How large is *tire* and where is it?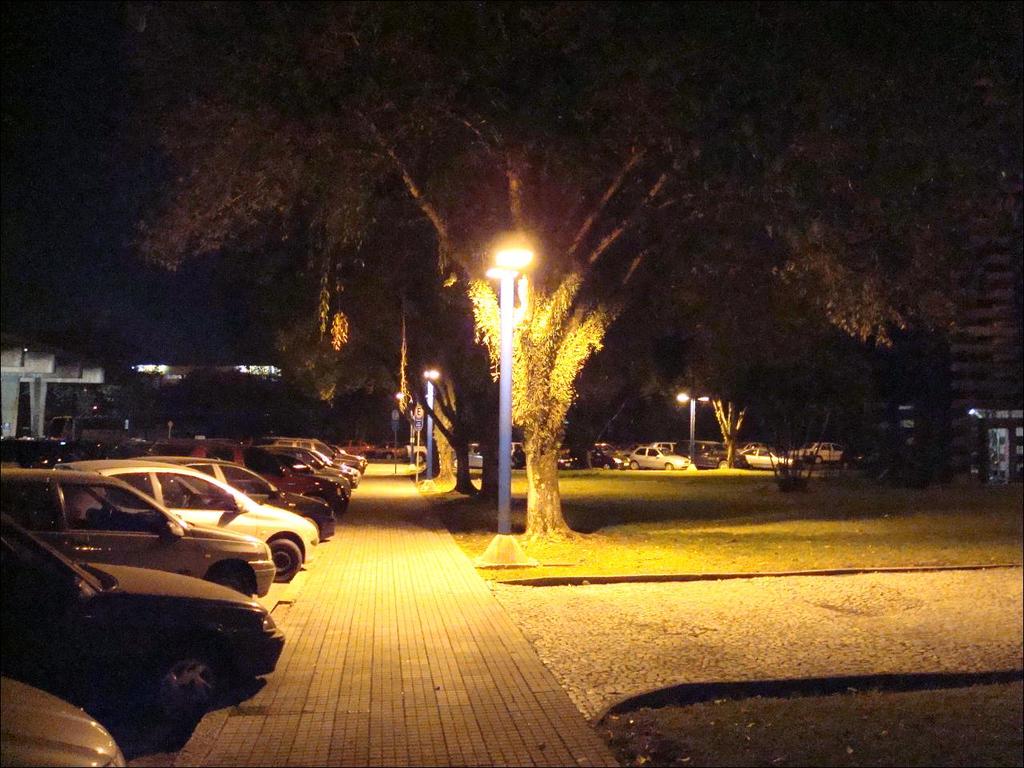
Bounding box: box(602, 462, 614, 470).
